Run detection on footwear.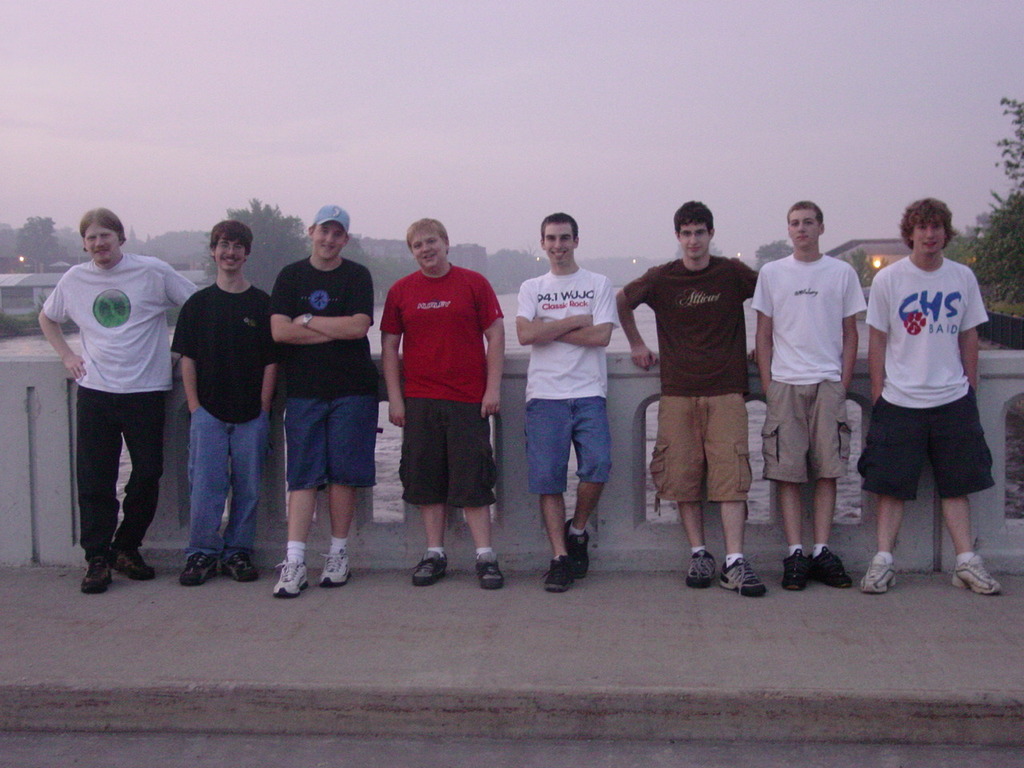
Result: <region>174, 554, 228, 590</region>.
